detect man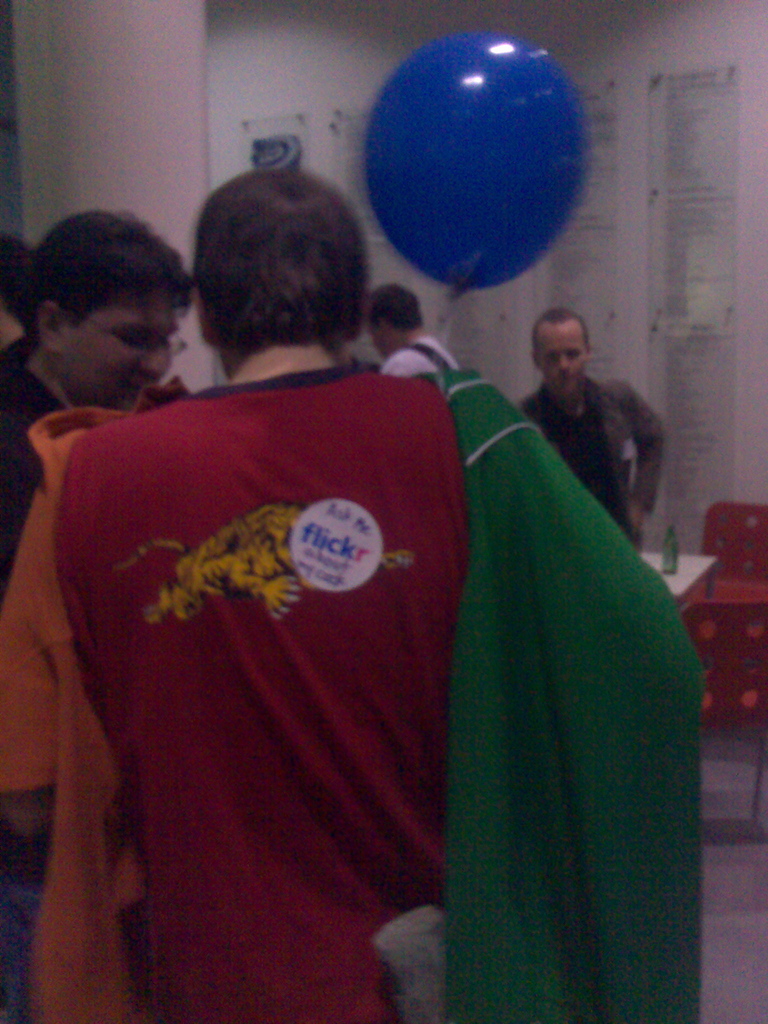
<region>515, 313, 667, 563</region>
